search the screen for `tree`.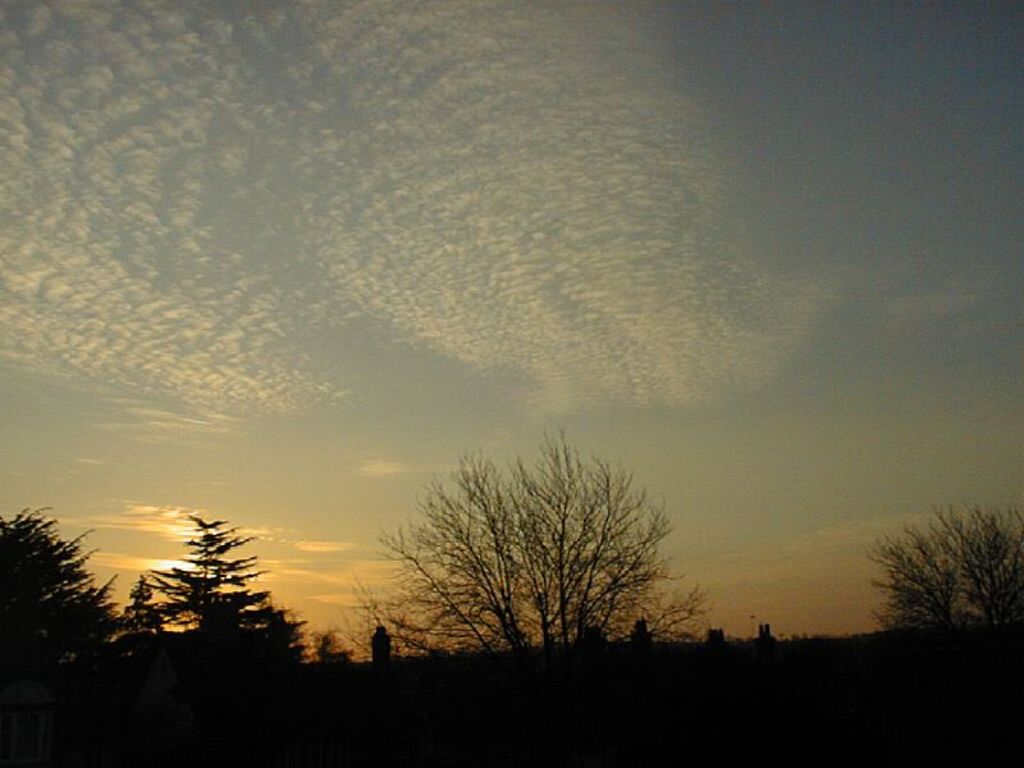
Found at rect(115, 506, 349, 707).
